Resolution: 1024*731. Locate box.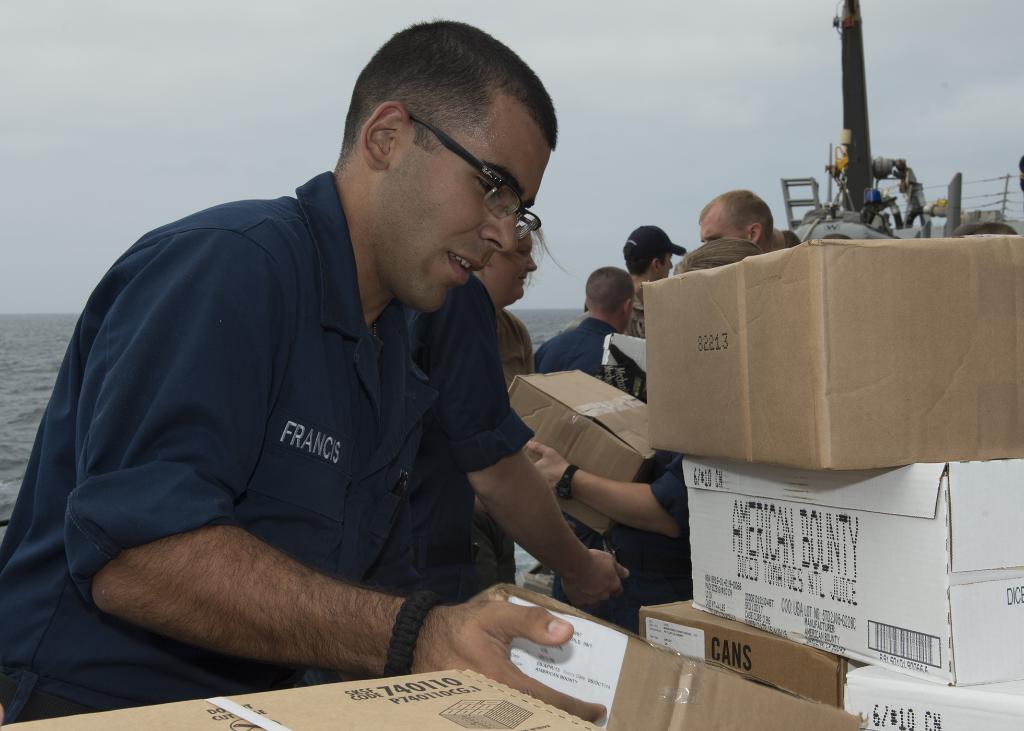
box=[840, 664, 1023, 730].
